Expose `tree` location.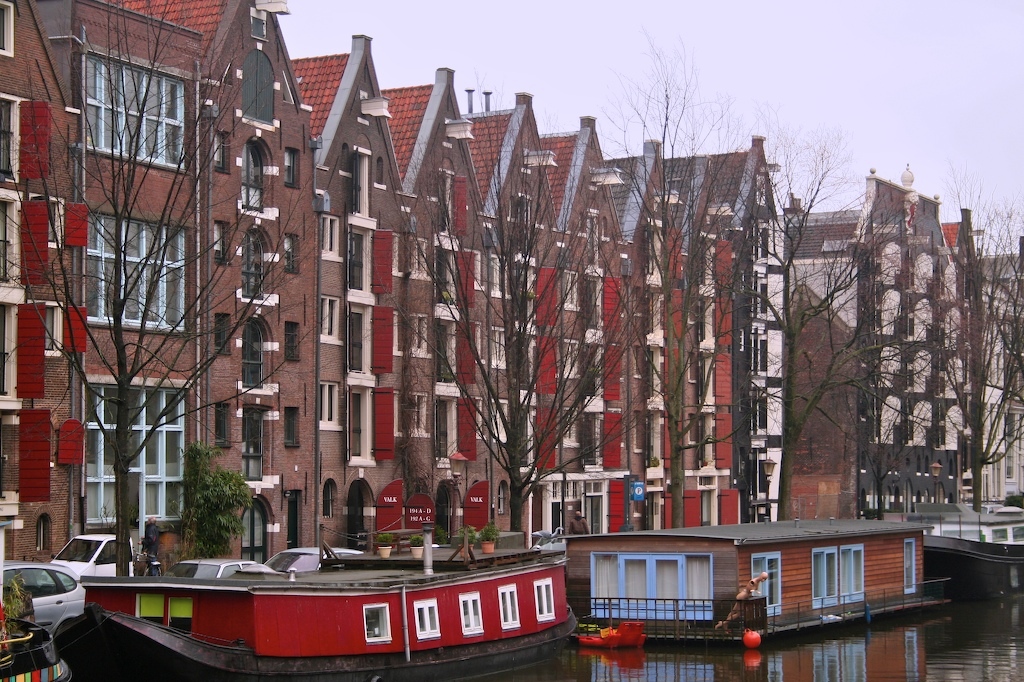
Exposed at BBox(7, 0, 321, 578).
